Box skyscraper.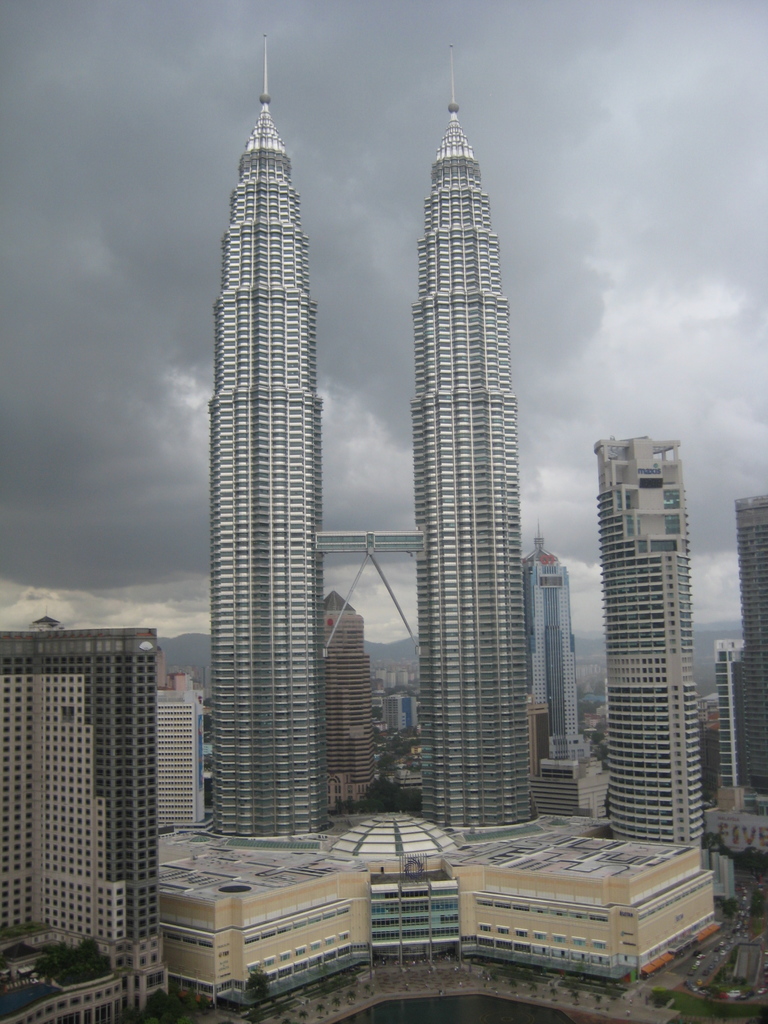
307/595/378/819.
